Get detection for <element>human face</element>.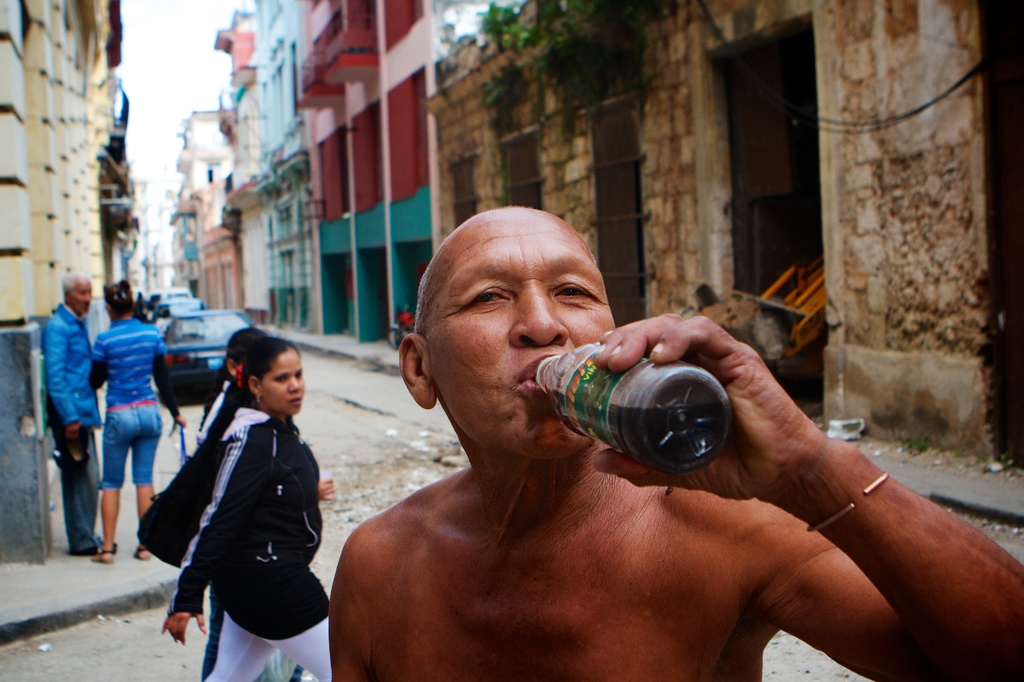
Detection: Rect(263, 350, 303, 415).
